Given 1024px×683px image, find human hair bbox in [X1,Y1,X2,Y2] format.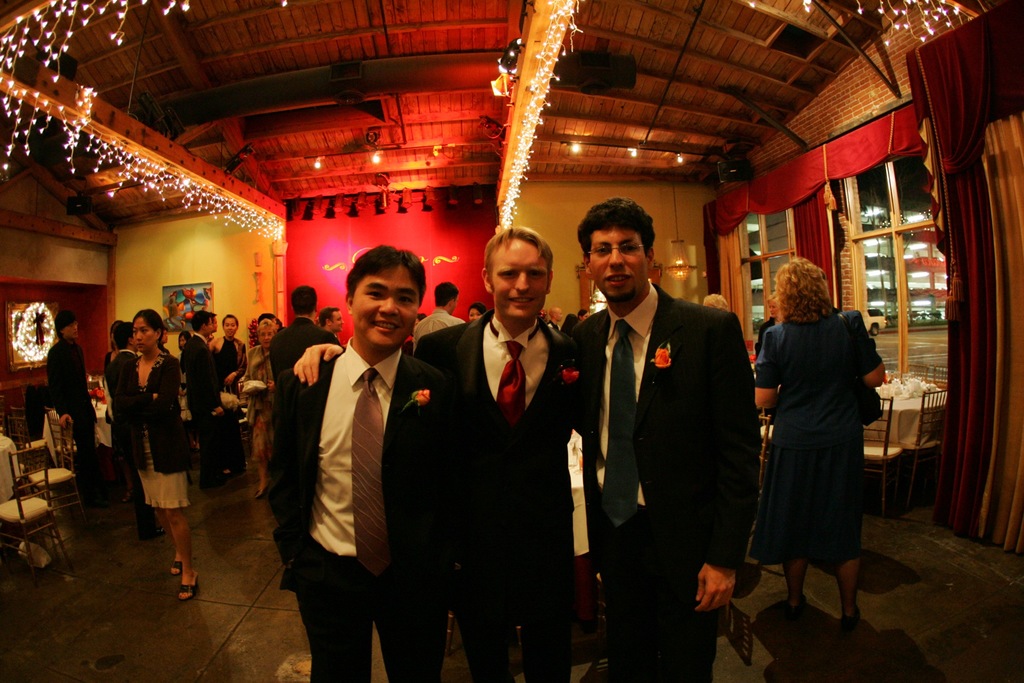
[131,308,169,349].
